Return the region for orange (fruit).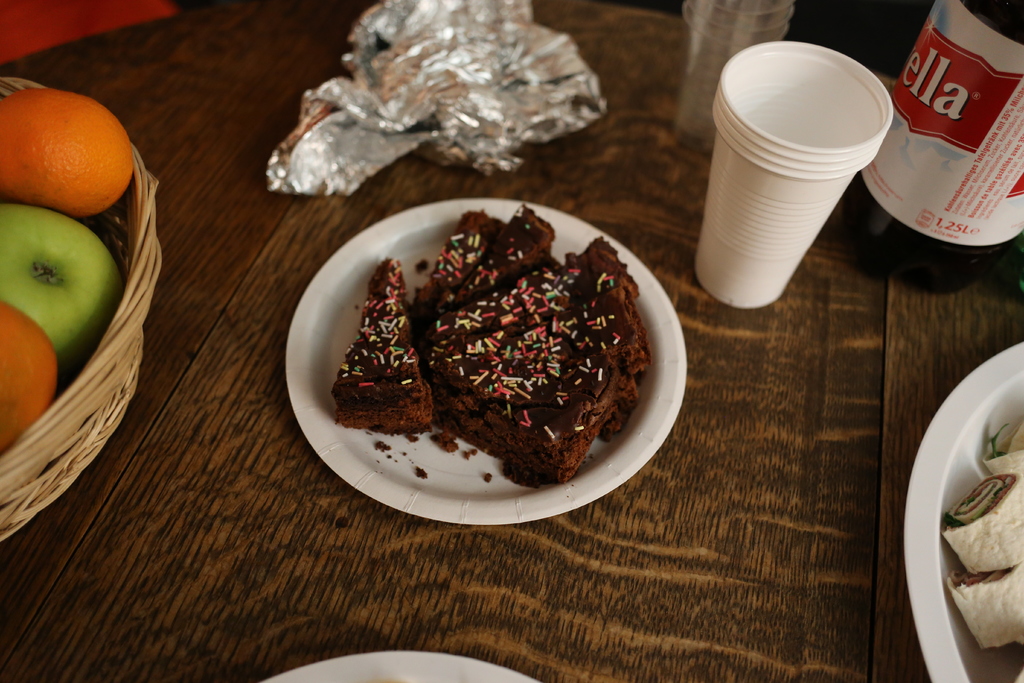
0/301/55/451.
